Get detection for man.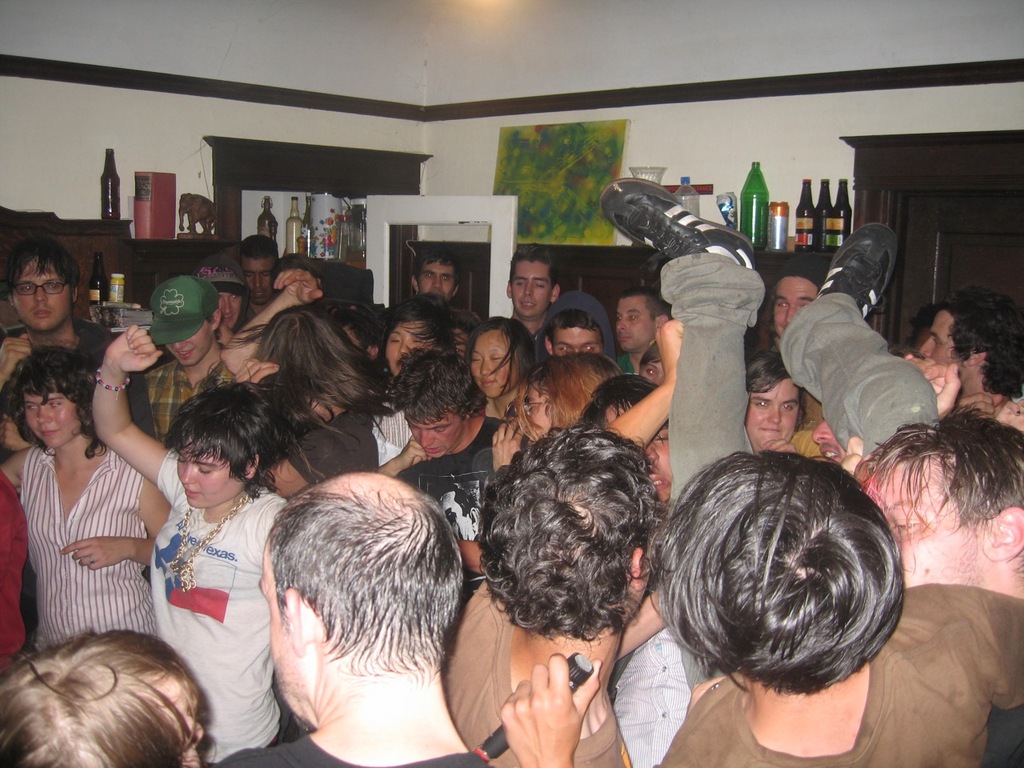
Detection: detection(753, 254, 830, 354).
